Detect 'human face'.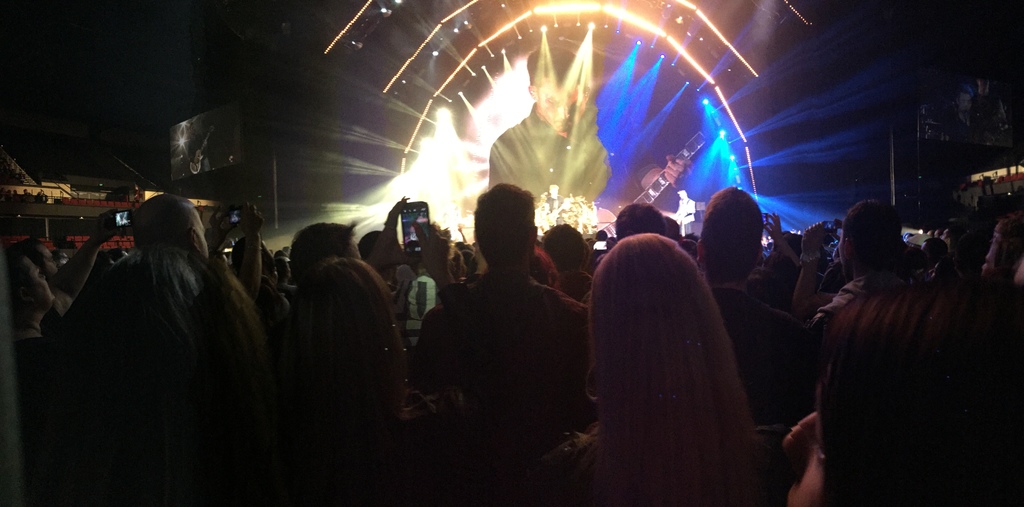
Detected at bbox=[27, 257, 54, 302].
